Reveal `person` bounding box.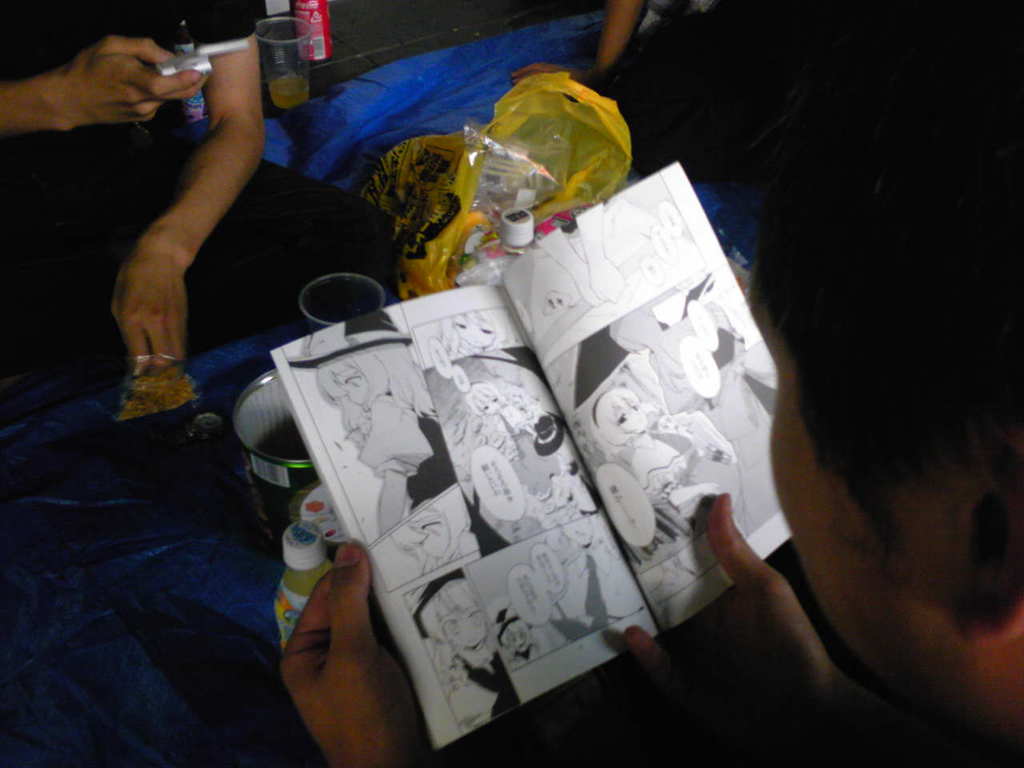
Revealed: (416, 572, 514, 734).
